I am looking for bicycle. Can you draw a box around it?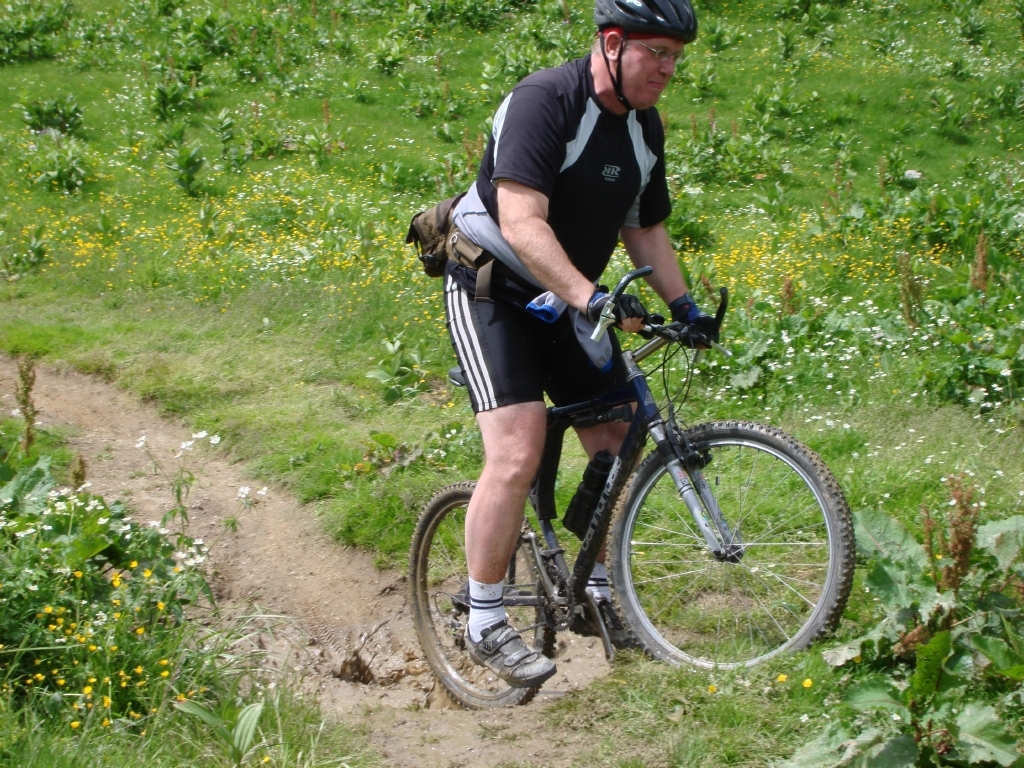
Sure, the bounding box is {"left": 401, "top": 261, "right": 856, "bottom": 711}.
